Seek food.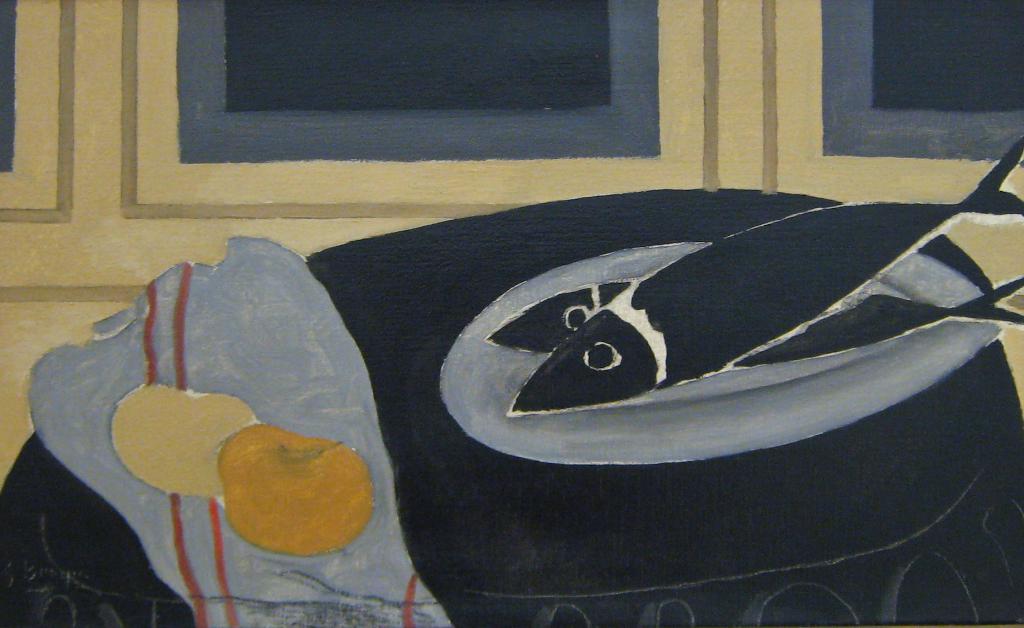
<box>202,426,366,547</box>.
